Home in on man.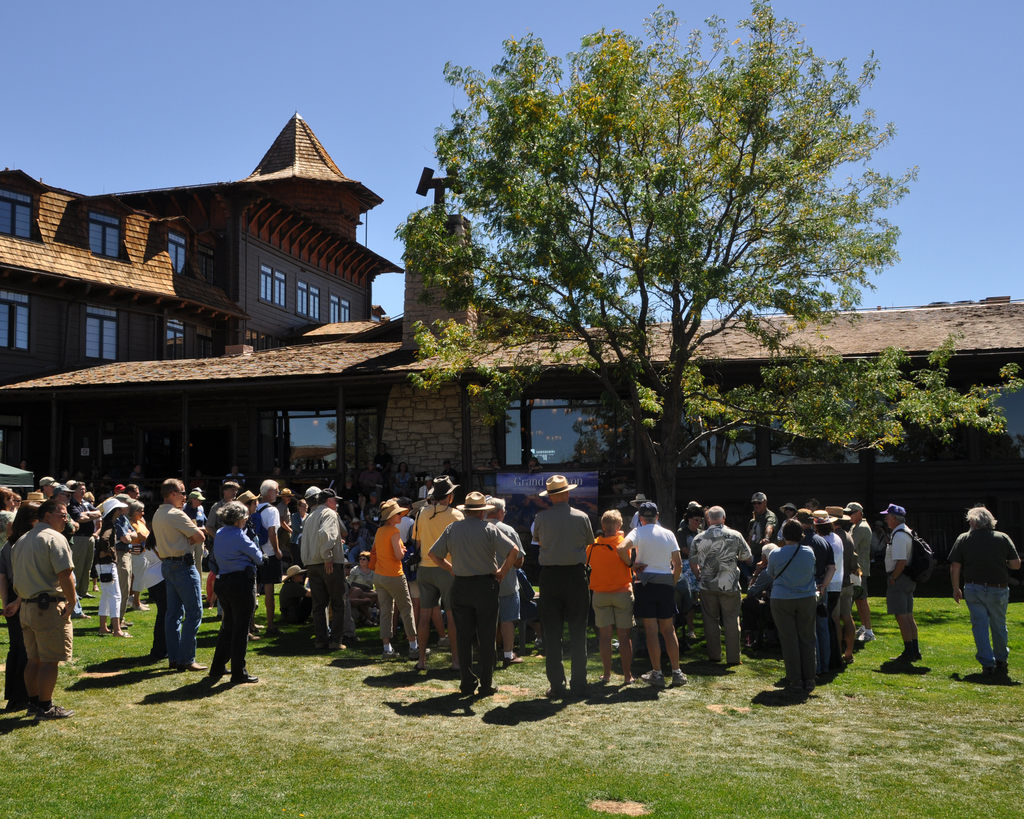
Homed in at [797,498,822,514].
